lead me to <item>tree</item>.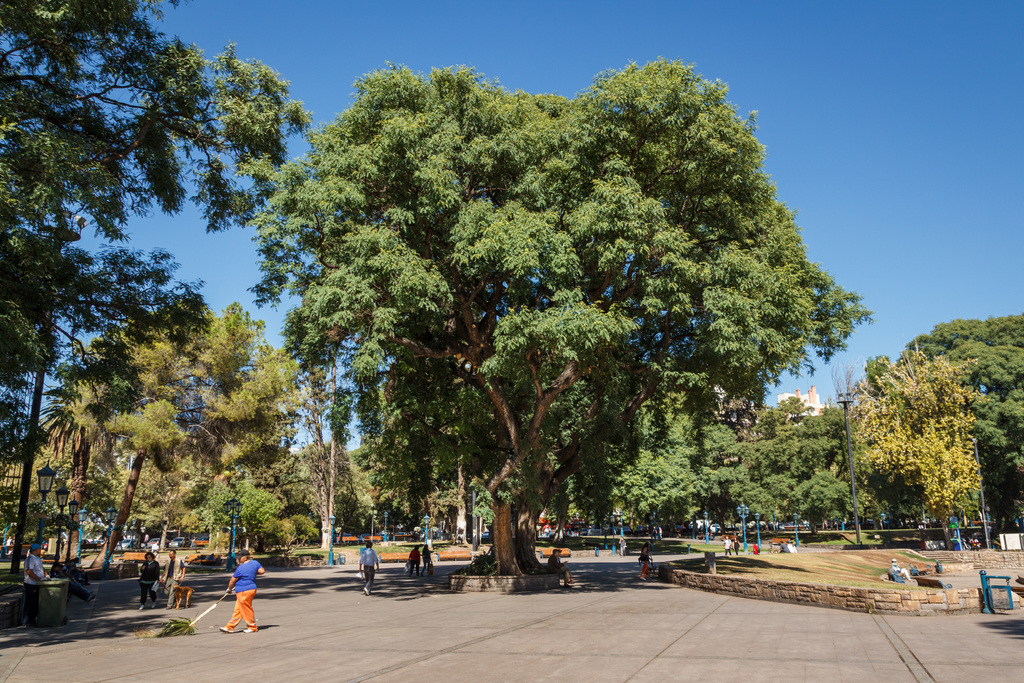
Lead to l=94, t=302, r=321, b=562.
